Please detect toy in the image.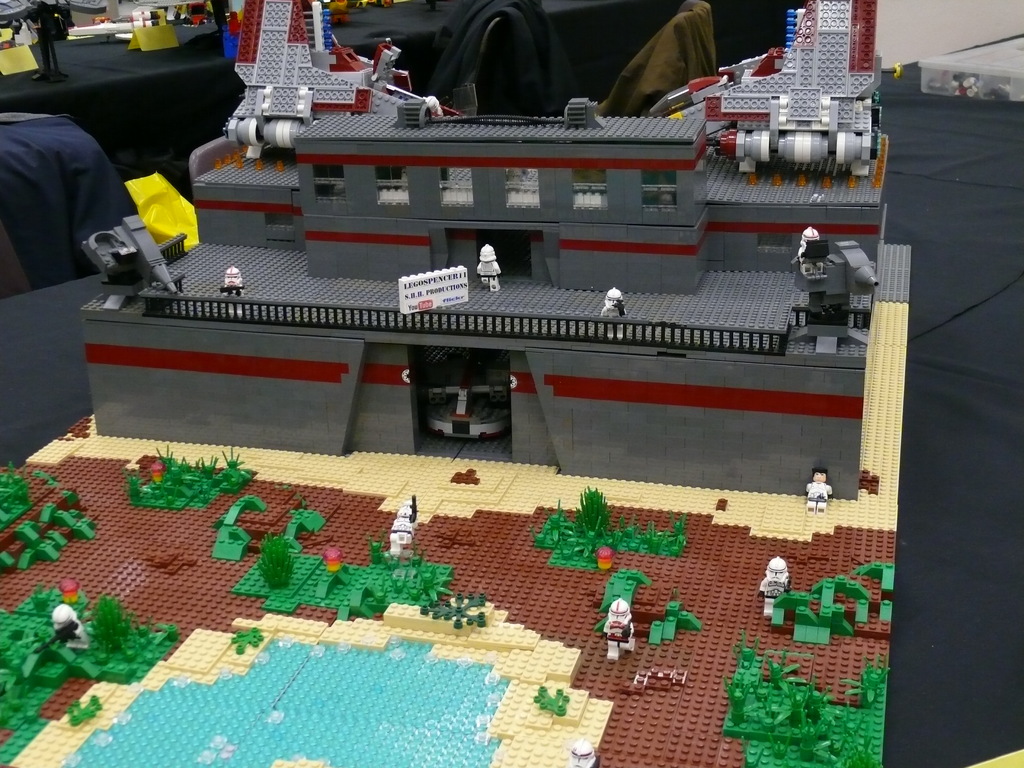
(x1=536, y1=503, x2=572, y2=541).
